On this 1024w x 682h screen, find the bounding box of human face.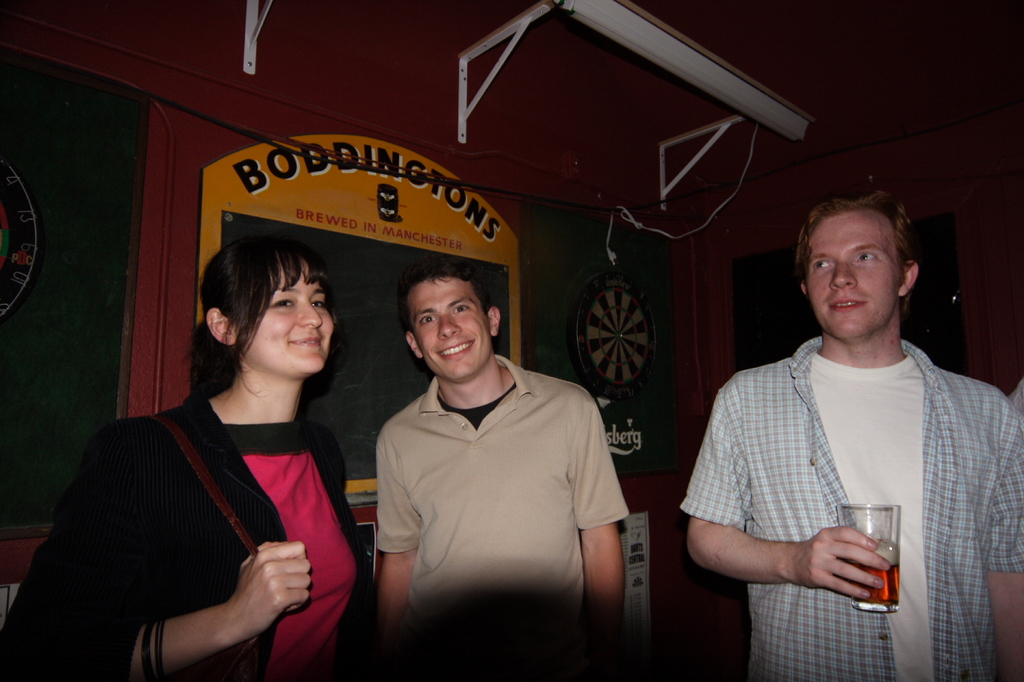
Bounding box: pyautogui.locateOnScreen(799, 213, 903, 341).
